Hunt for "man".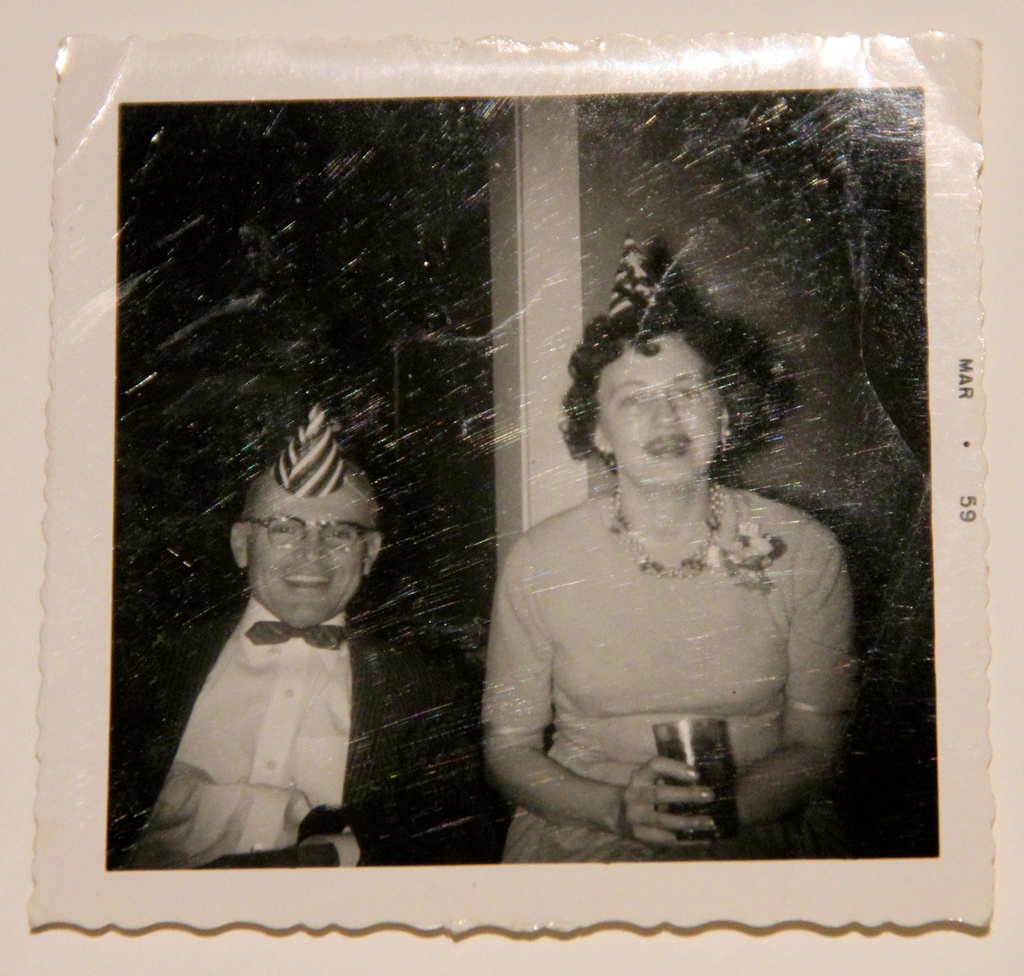
Hunted down at (left=108, top=460, right=502, bottom=865).
